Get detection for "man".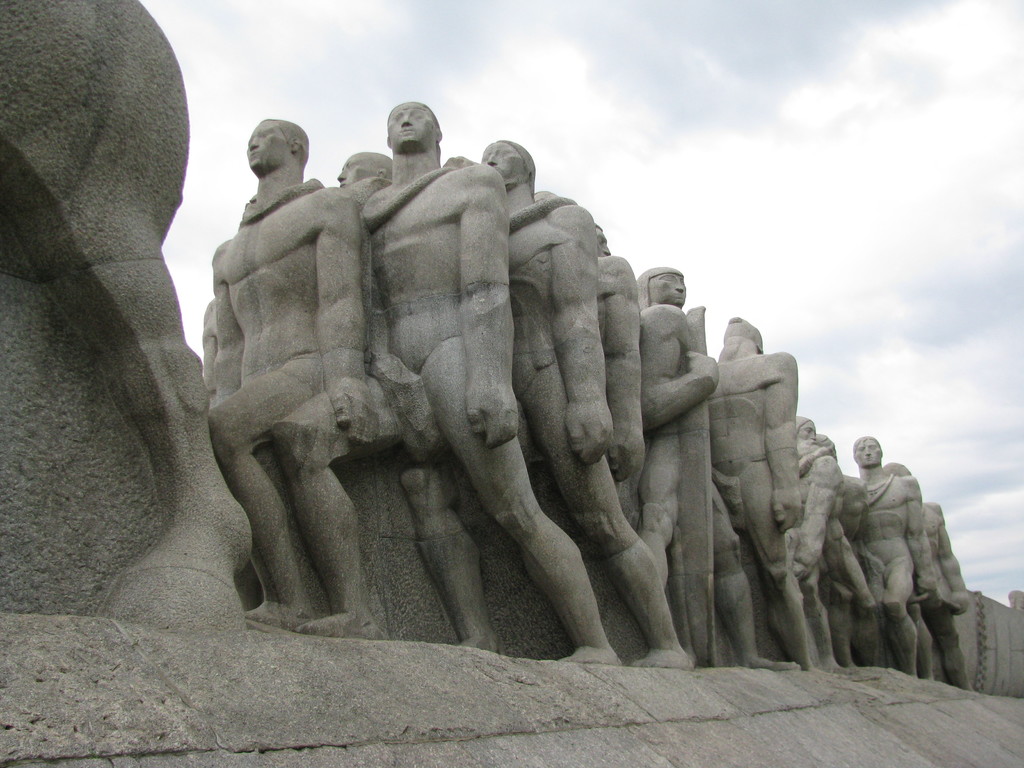
Detection: bbox=[719, 312, 821, 675].
